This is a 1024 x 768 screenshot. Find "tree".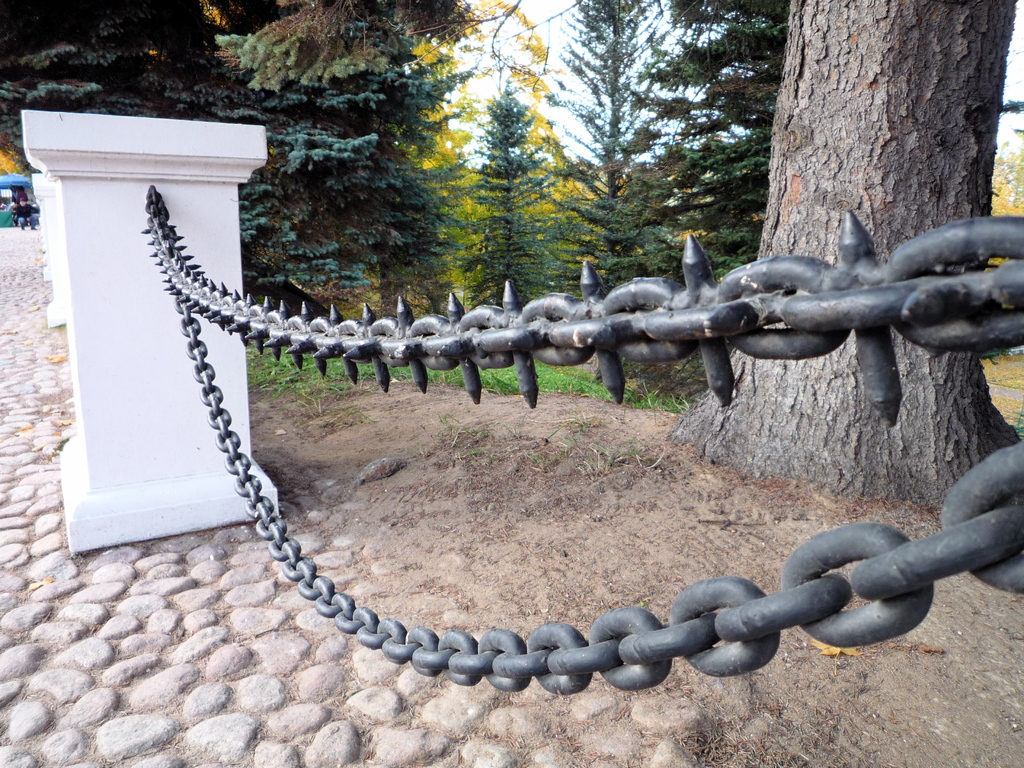
Bounding box: 548 0 669 292.
